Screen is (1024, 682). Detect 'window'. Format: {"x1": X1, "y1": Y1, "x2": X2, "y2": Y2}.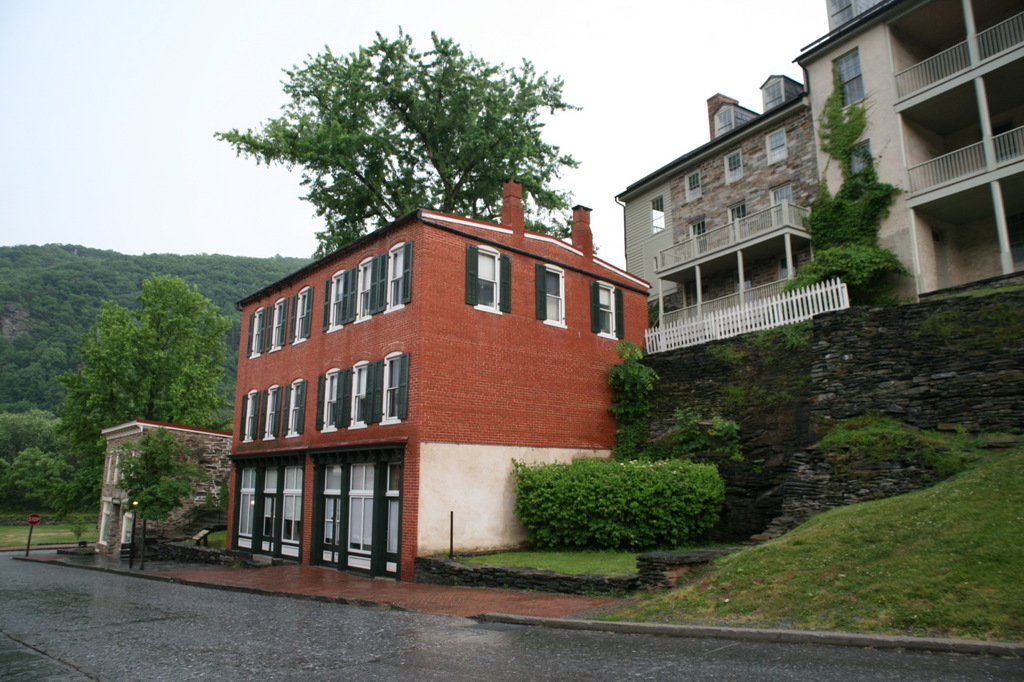
{"x1": 650, "y1": 197, "x2": 665, "y2": 236}.
